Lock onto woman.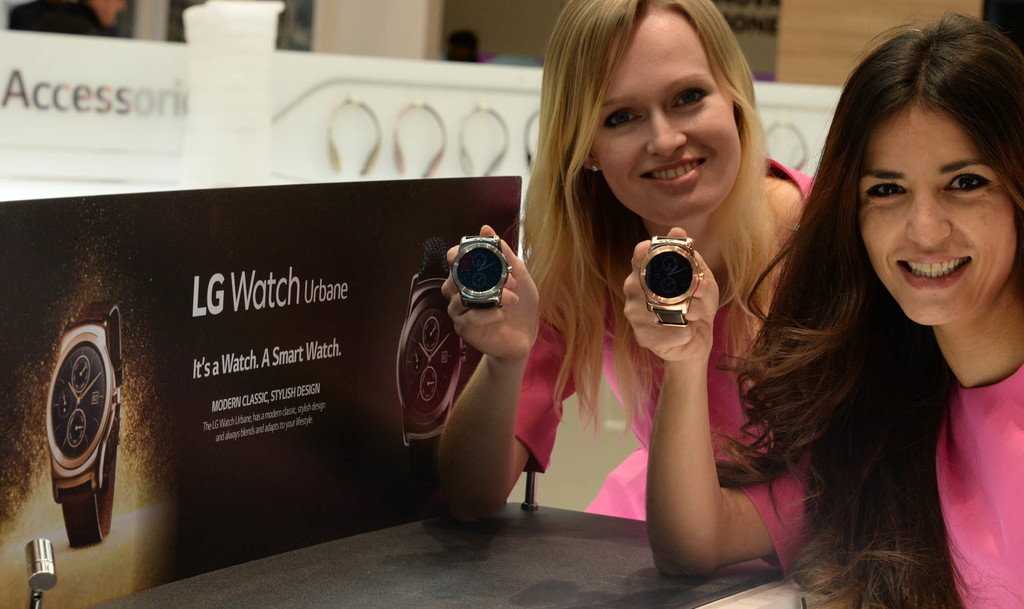
Locked: 622 6 1023 608.
